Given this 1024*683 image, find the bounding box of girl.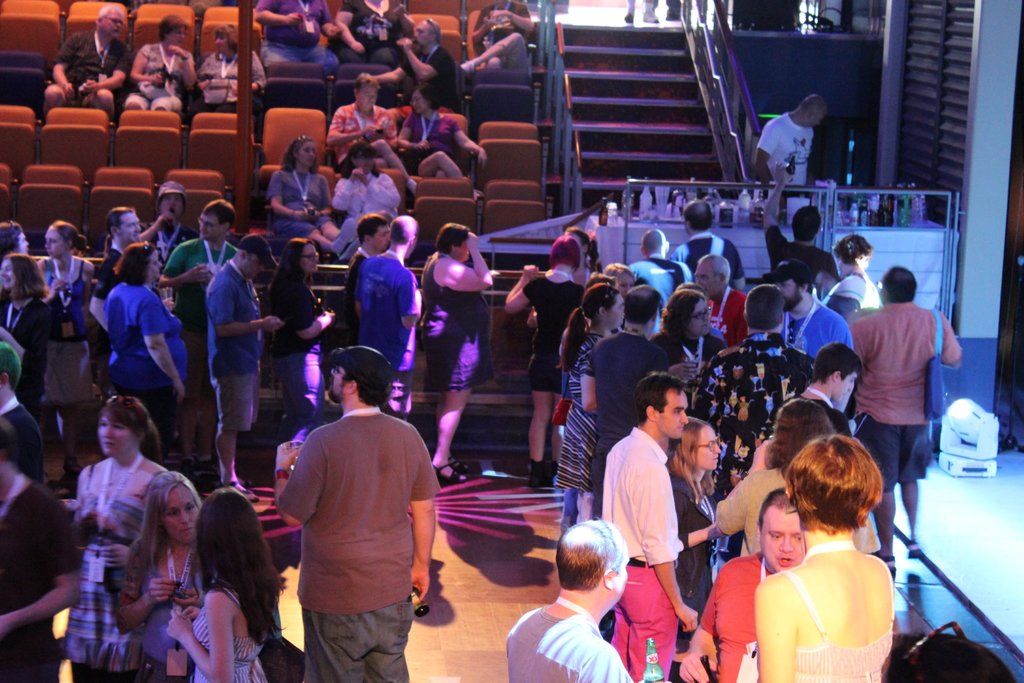
rect(185, 12, 263, 119).
